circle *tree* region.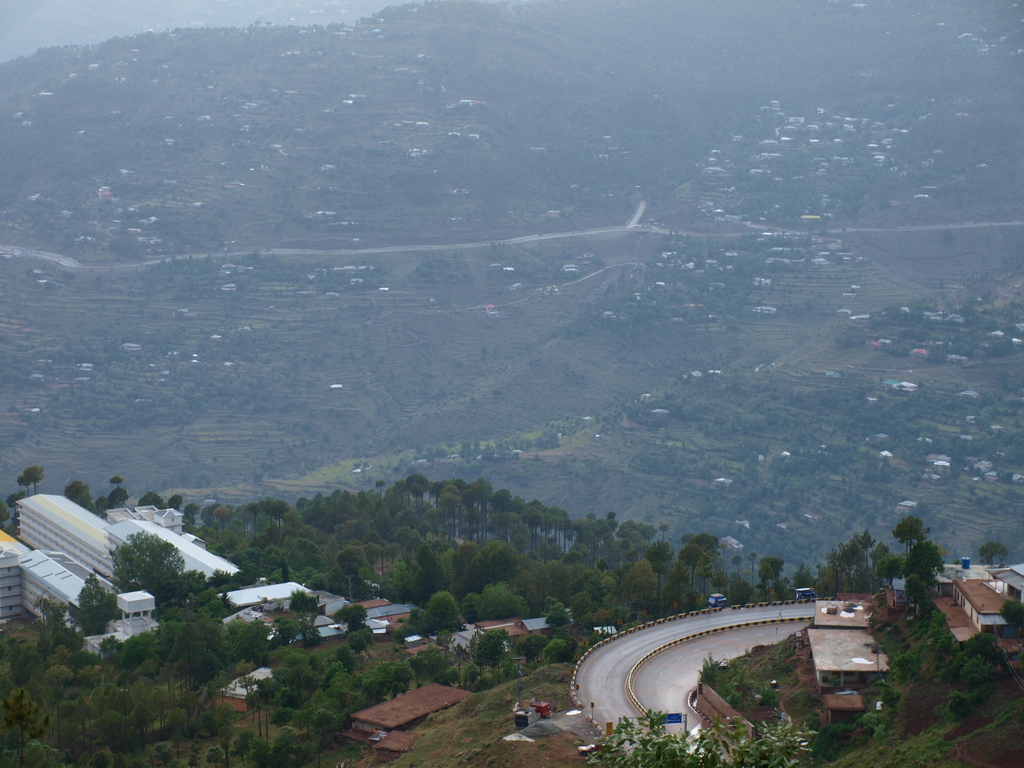
Region: bbox=[355, 434, 360, 439].
